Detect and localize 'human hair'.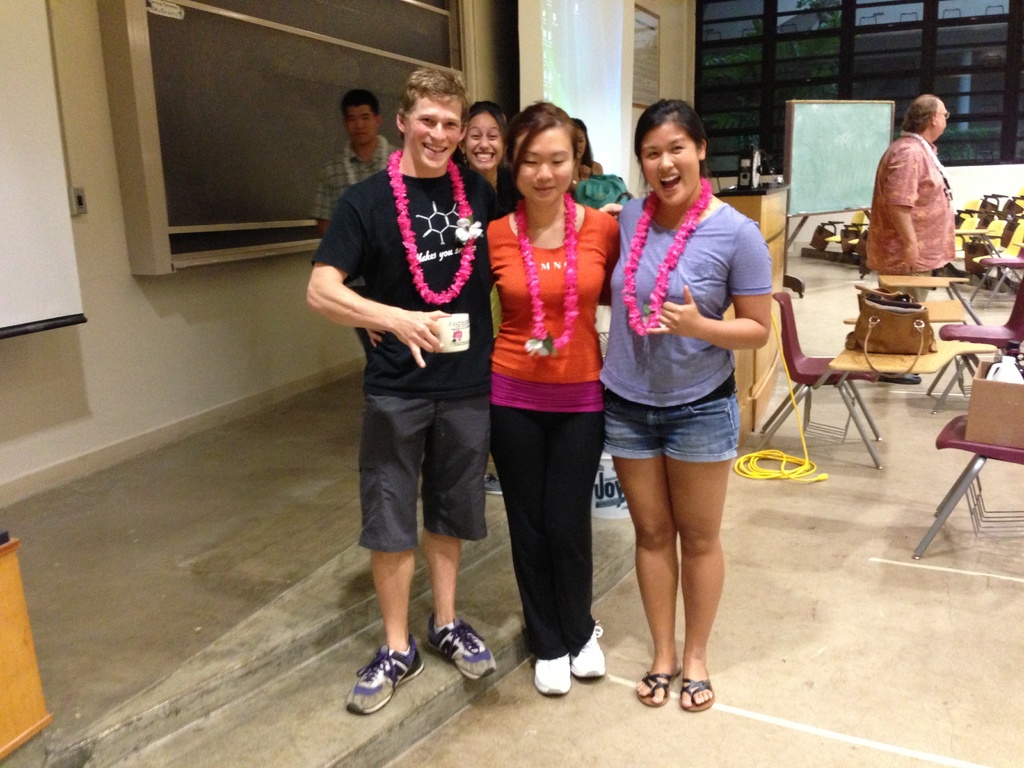
Localized at select_region(897, 94, 936, 132).
